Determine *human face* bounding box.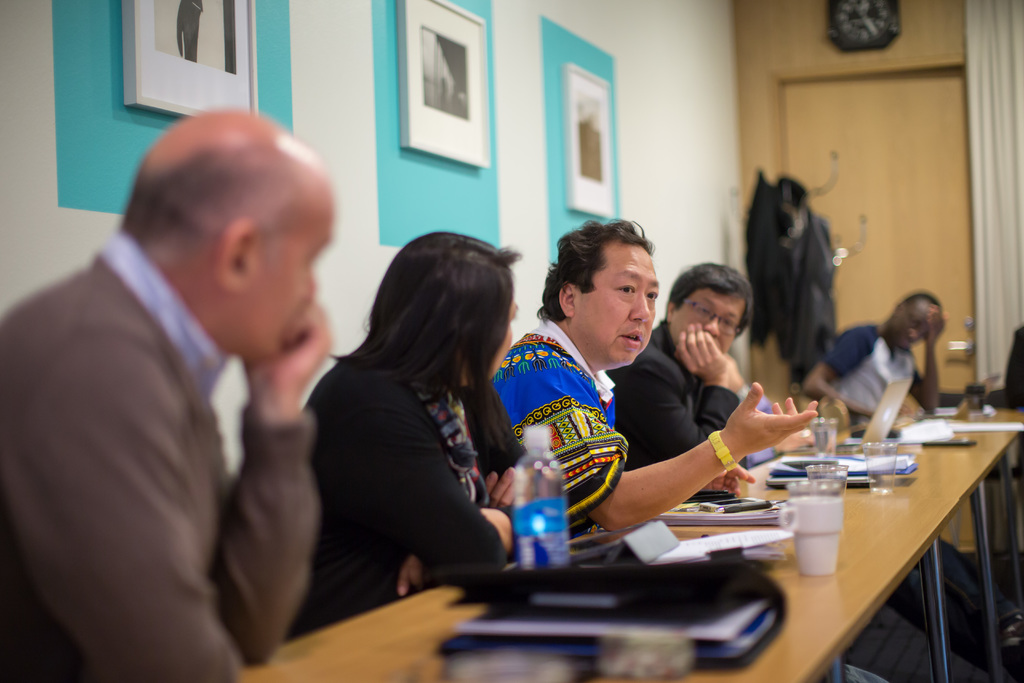
Determined: {"x1": 668, "y1": 290, "x2": 740, "y2": 354}.
